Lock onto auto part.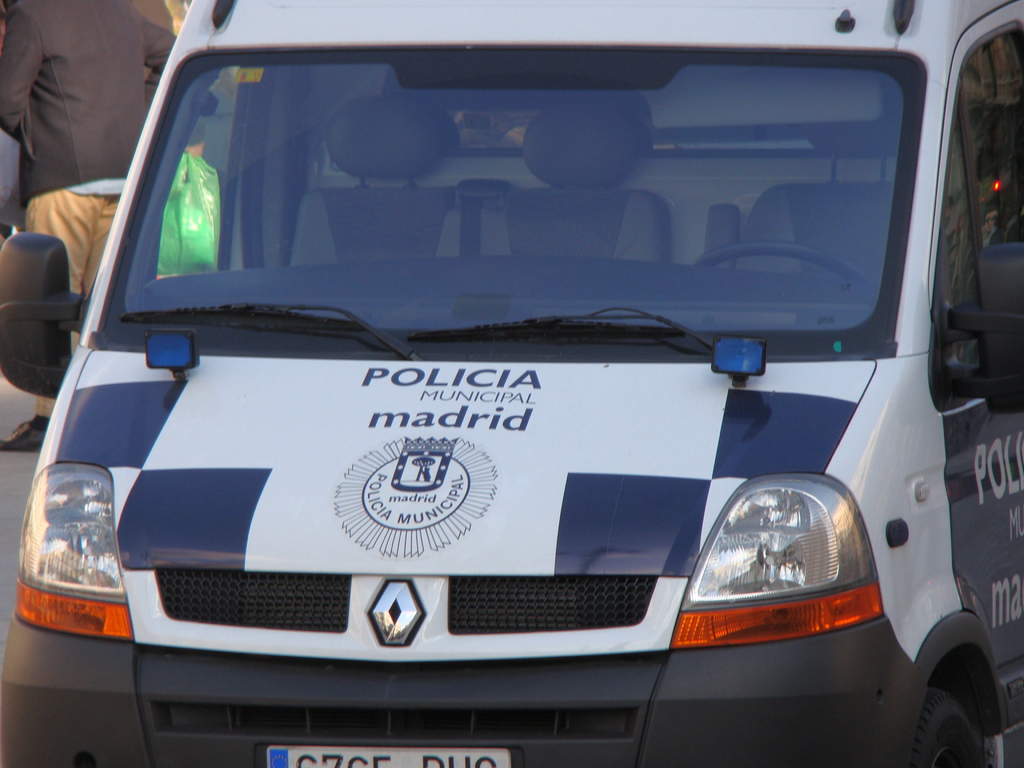
Locked: pyautogui.locateOnScreen(696, 241, 870, 282).
